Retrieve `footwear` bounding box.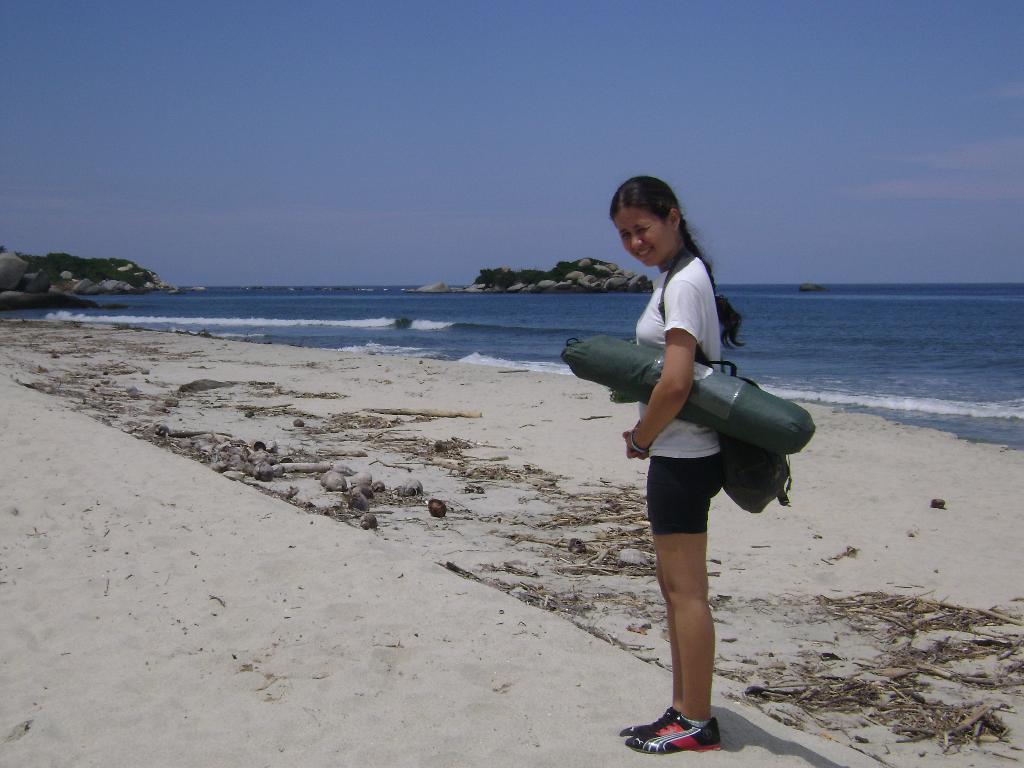
Bounding box: l=628, t=718, r=717, b=748.
